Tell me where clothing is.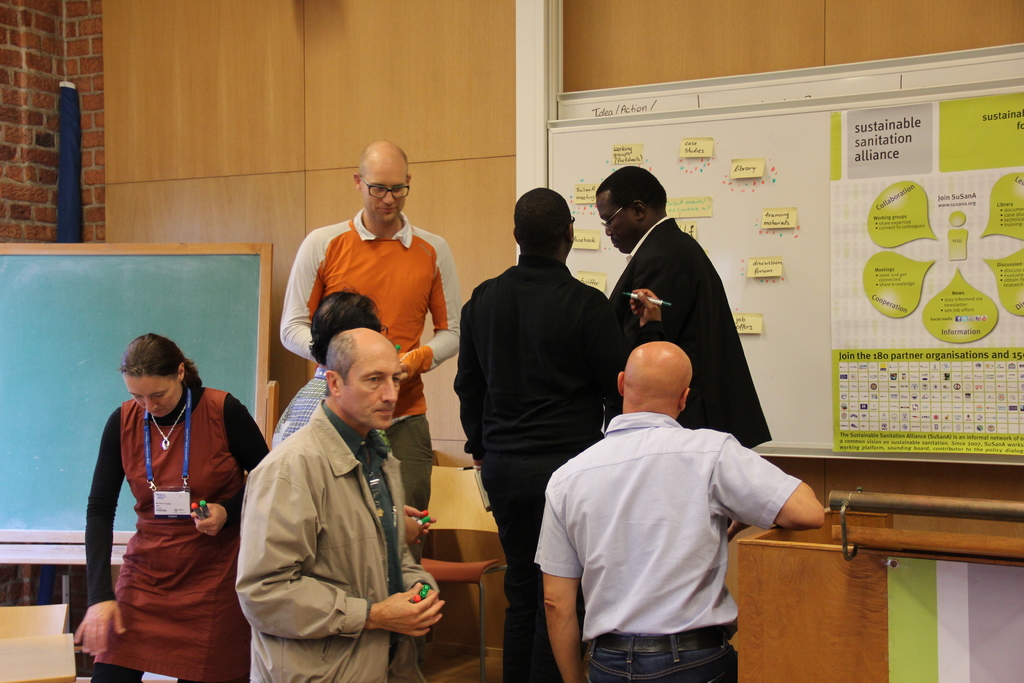
clothing is at [left=532, top=413, right=803, bottom=682].
